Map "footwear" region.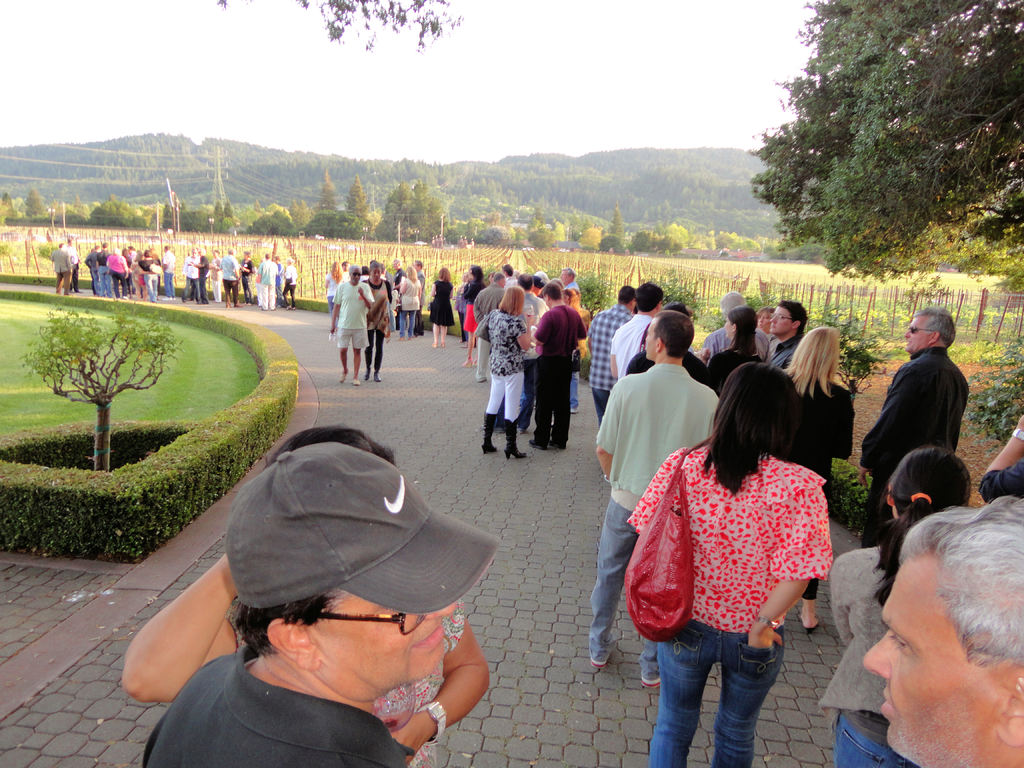
Mapped to rect(462, 357, 472, 365).
